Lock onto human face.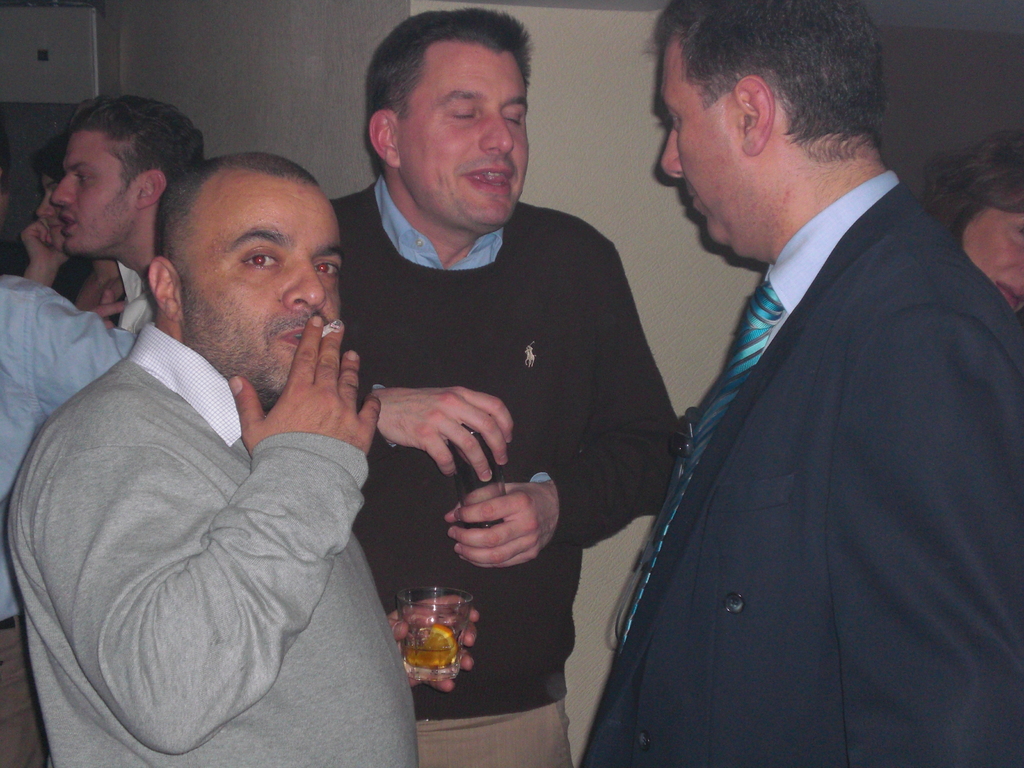
Locked: bbox=[655, 42, 758, 247].
